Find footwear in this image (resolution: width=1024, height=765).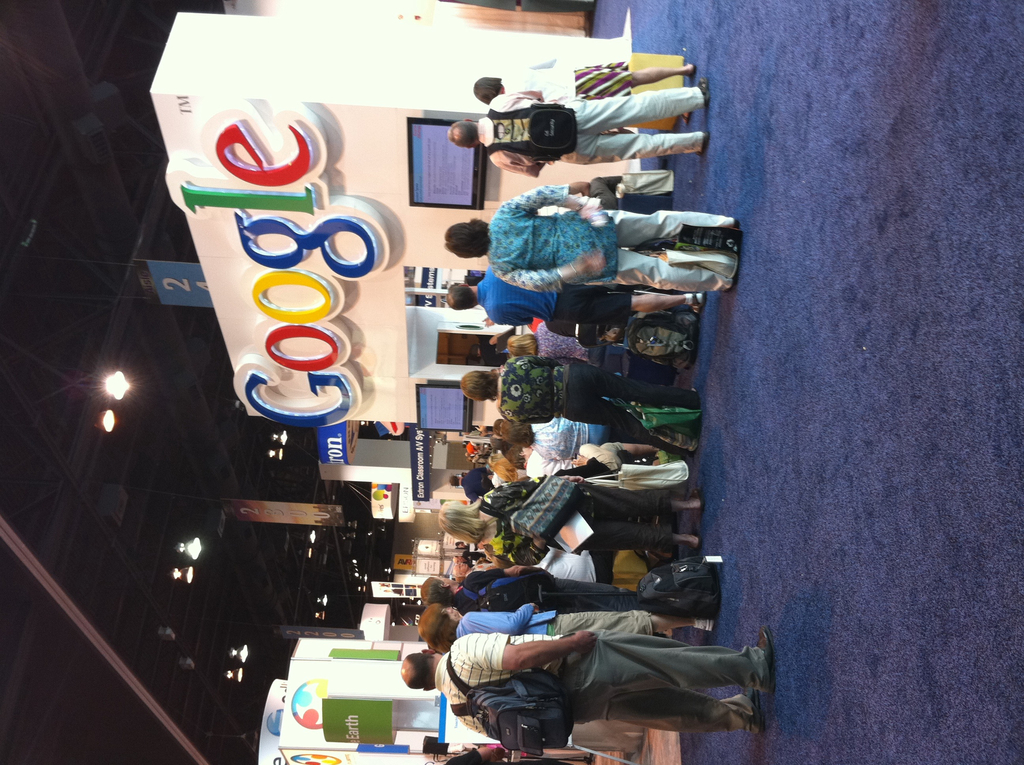
BBox(694, 73, 712, 102).
